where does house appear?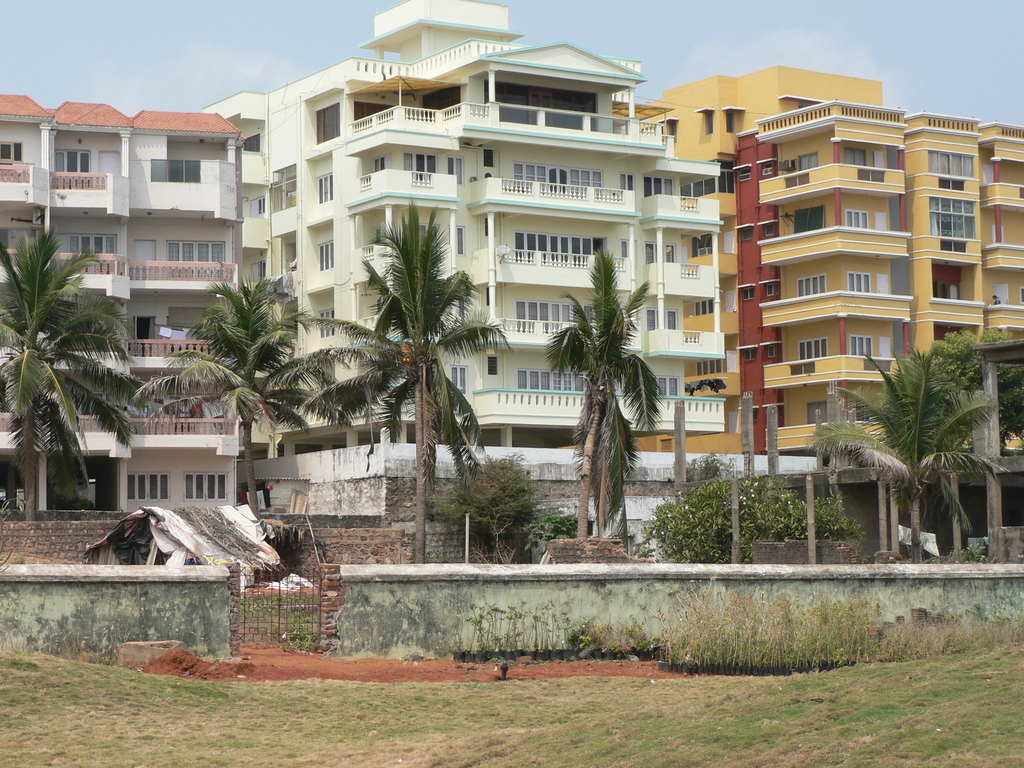
Appears at Rect(787, 252, 830, 289).
